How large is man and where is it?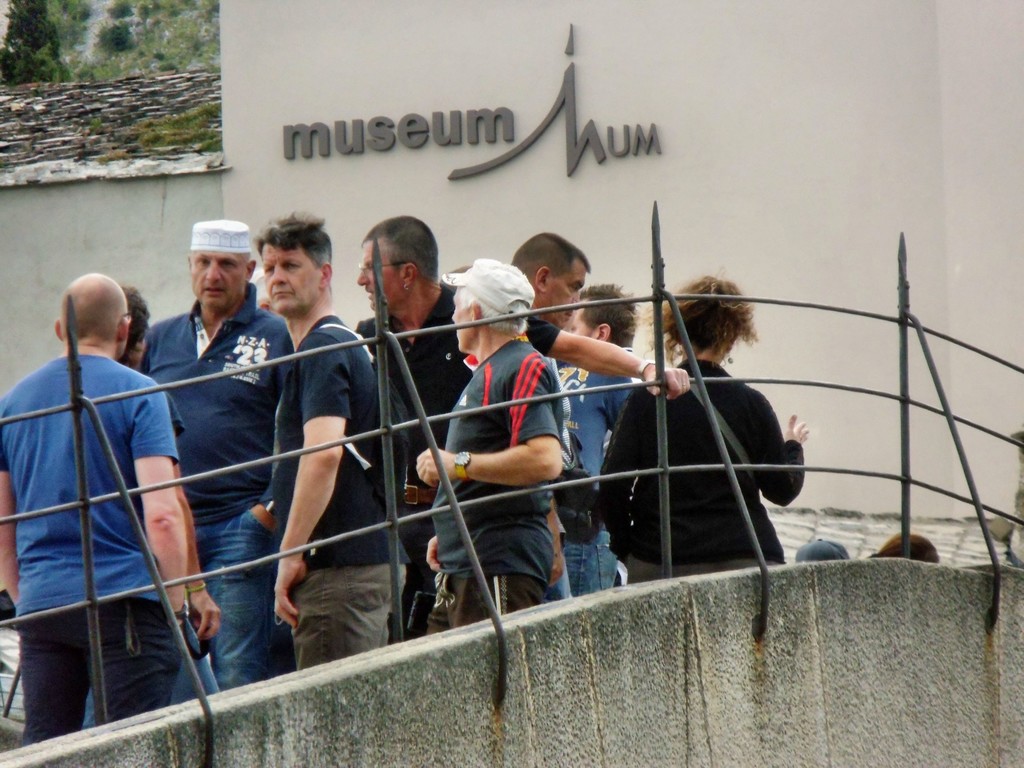
Bounding box: l=411, t=255, r=564, b=638.
